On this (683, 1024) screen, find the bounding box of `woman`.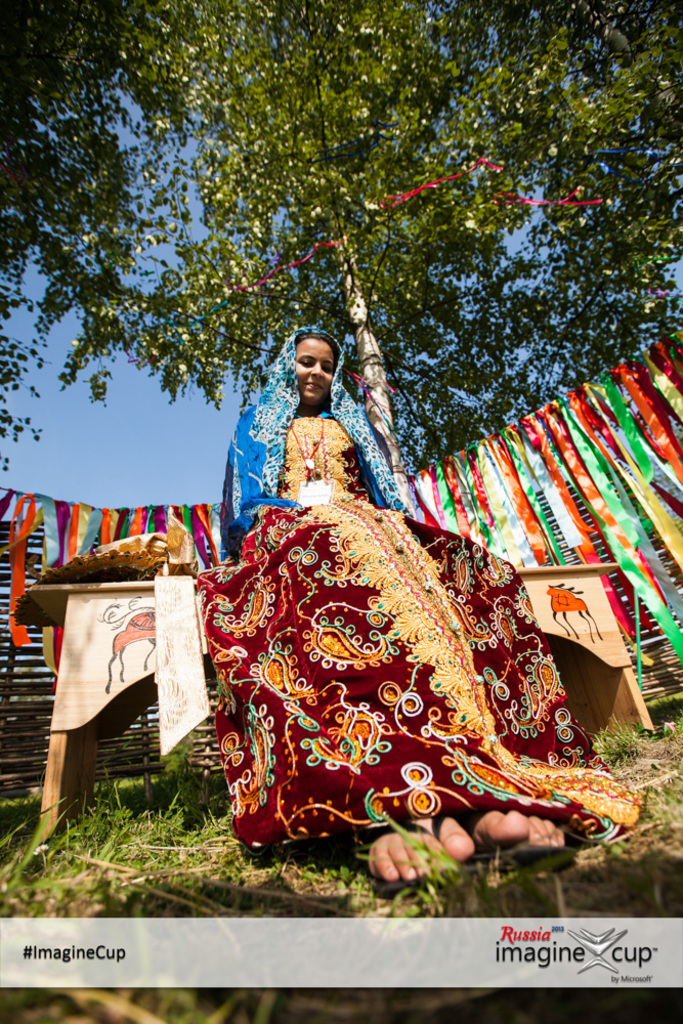
Bounding box: rect(194, 367, 584, 837).
